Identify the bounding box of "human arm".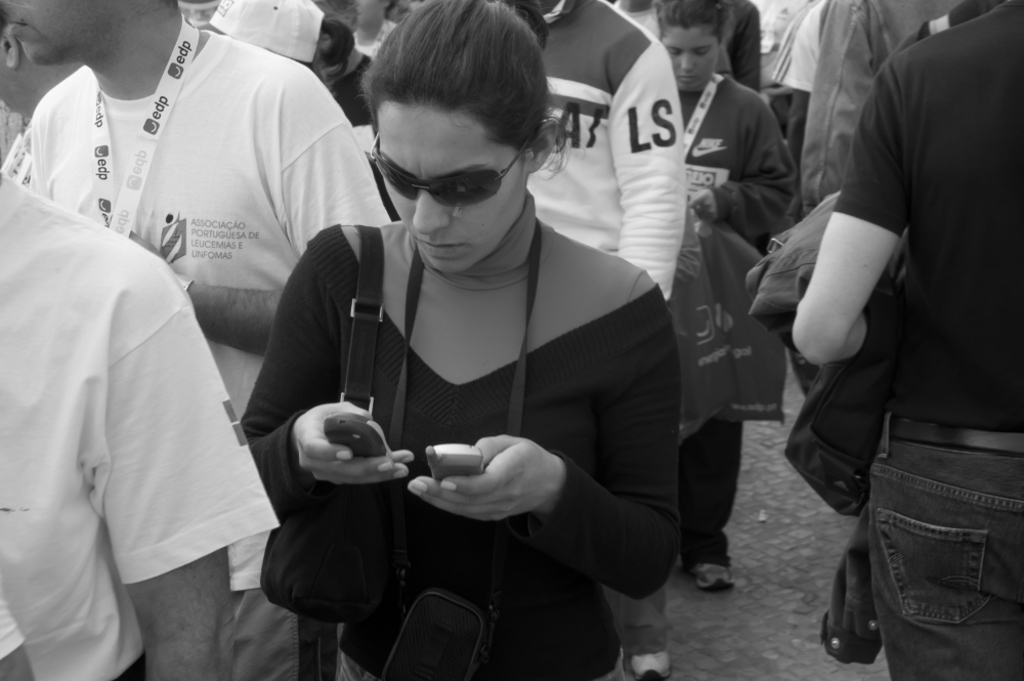
x1=242 y1=219 x2=413 y2=506.
